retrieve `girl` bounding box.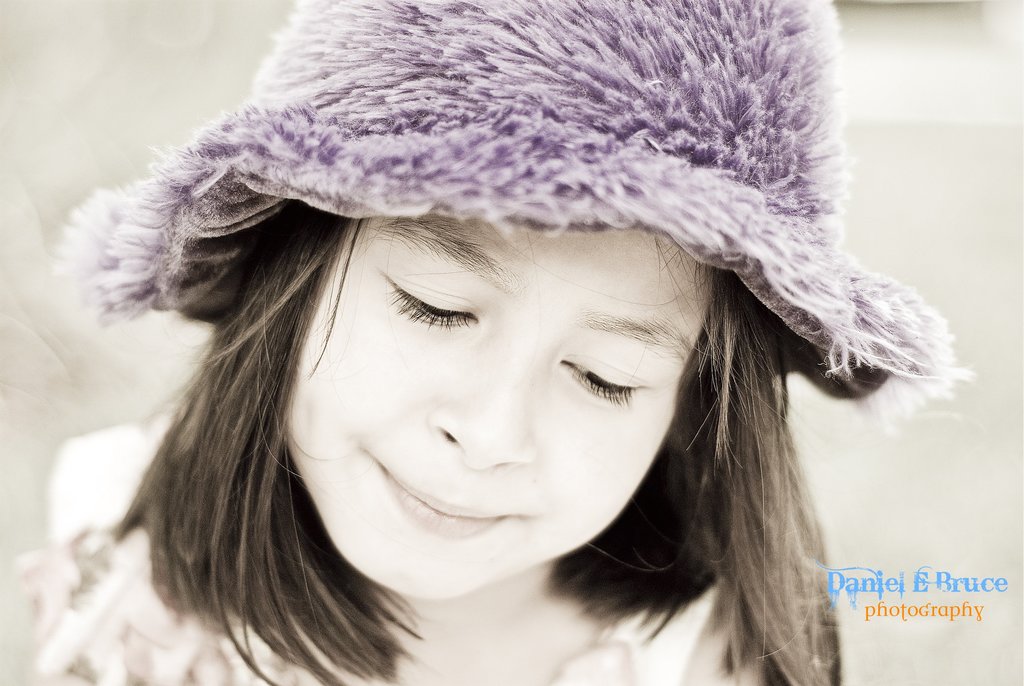
Bounding box: <box>10,0,970,685</box>.
